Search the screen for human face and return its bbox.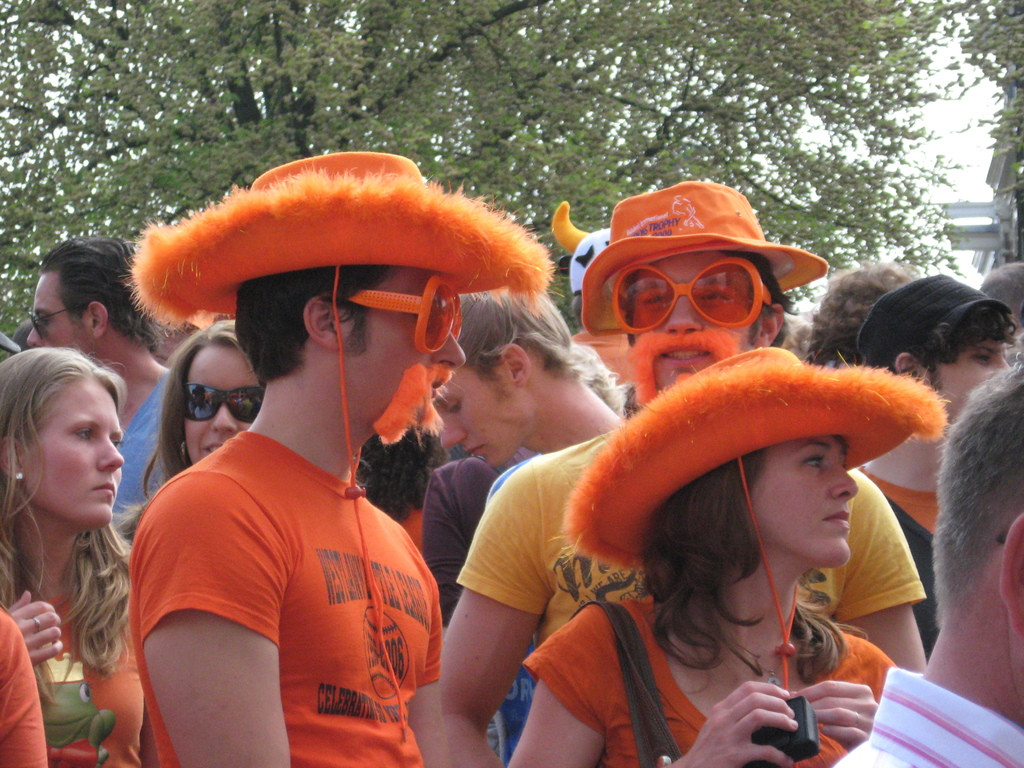
Found: Rect(433, 365, 523, 468).
